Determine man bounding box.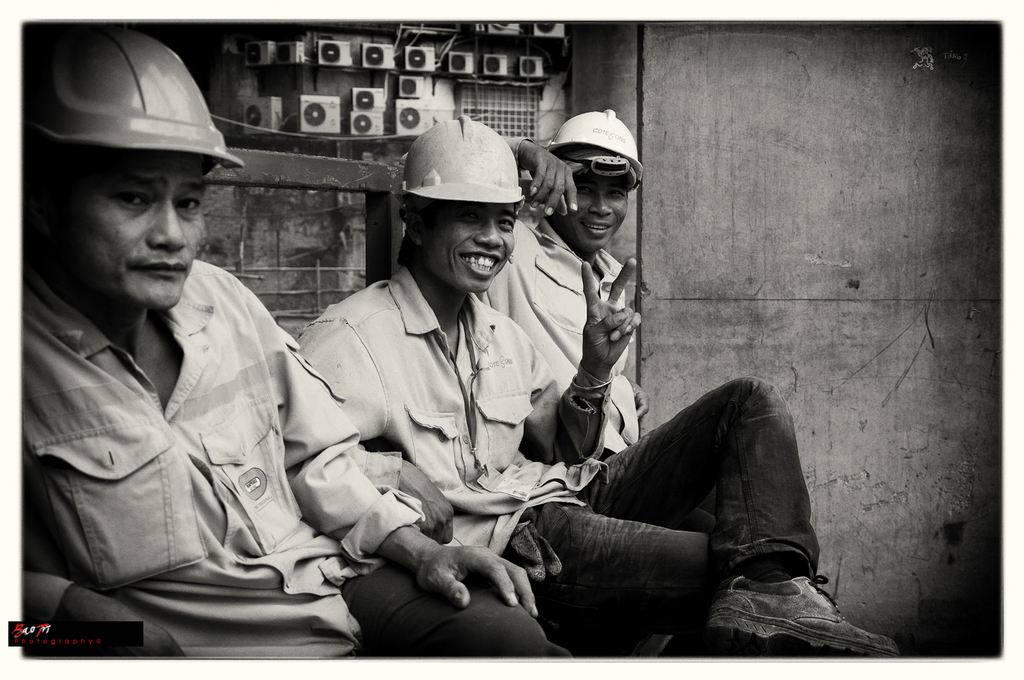
Determined: pyautogui.locateOnScreen(299, 112, 902, 657).
